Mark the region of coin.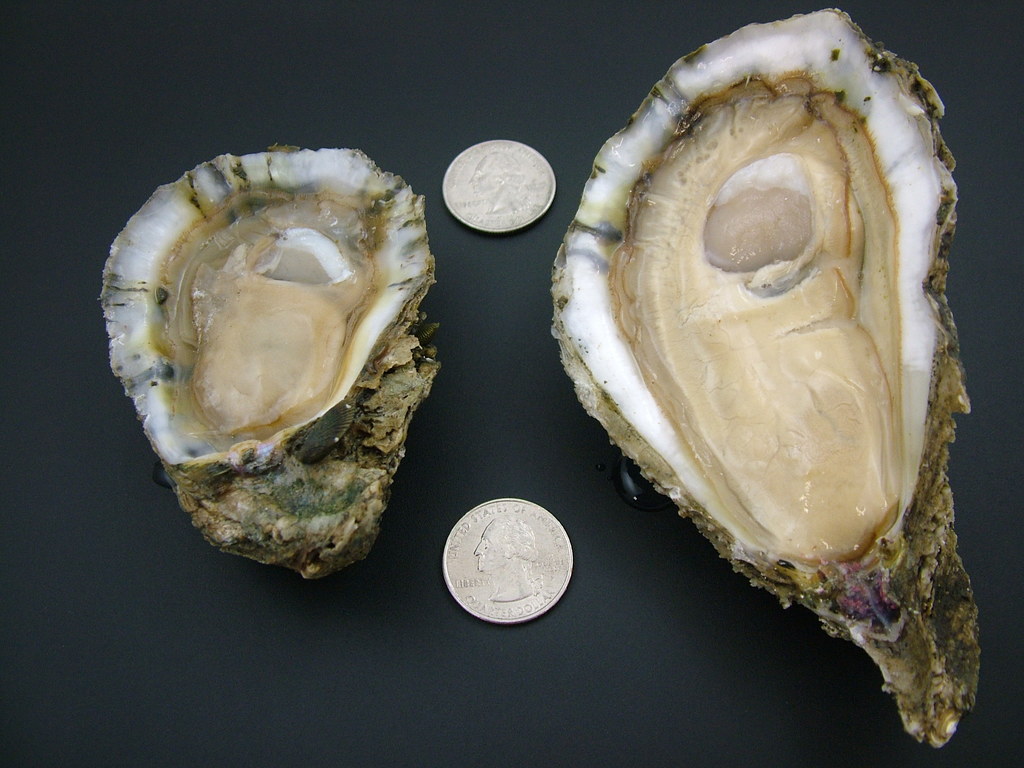
Region: <box>438,498,579,623</box>.
